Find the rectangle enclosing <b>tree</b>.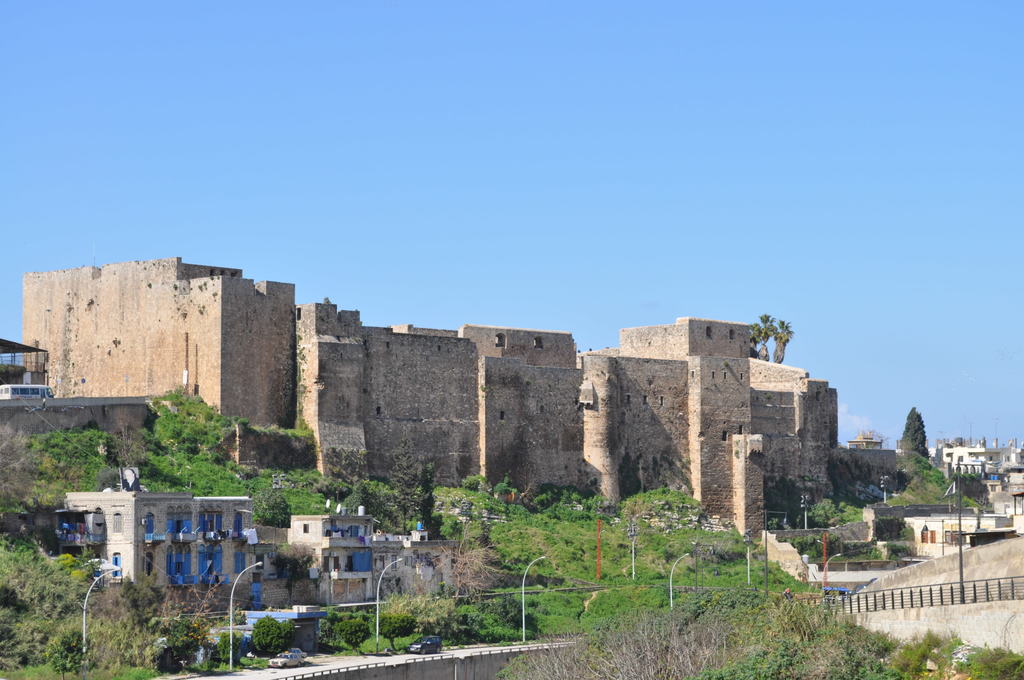
detection(343, 613, 377, 656).
